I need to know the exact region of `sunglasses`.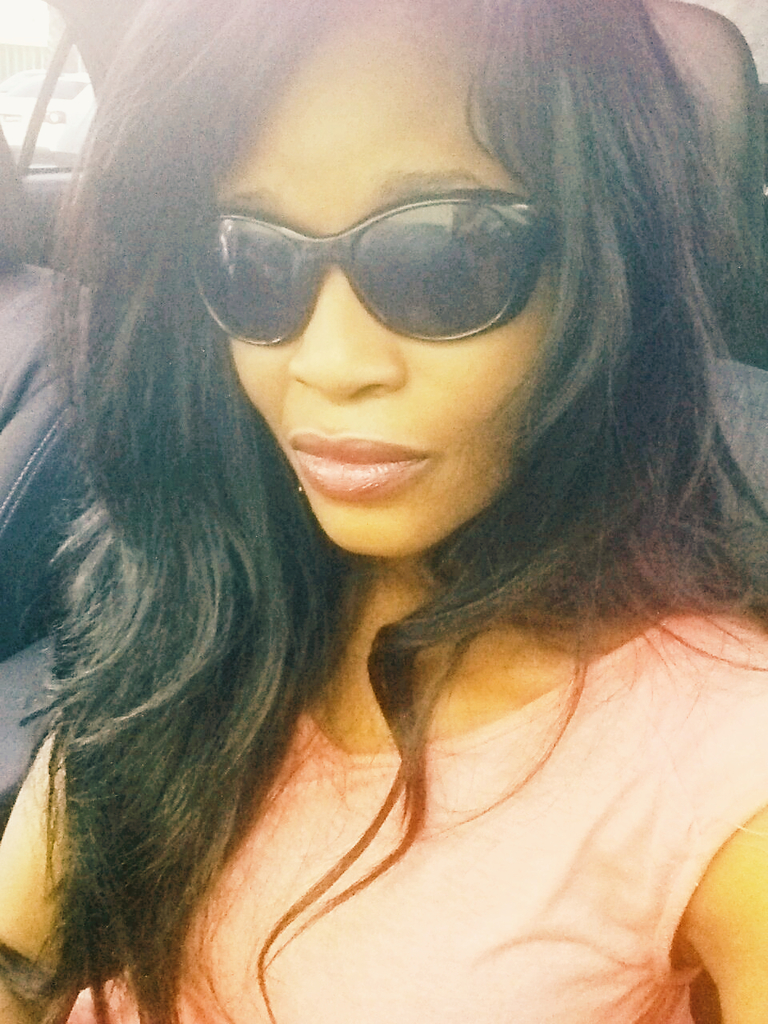
Region: 188, 181, 559, 350.
